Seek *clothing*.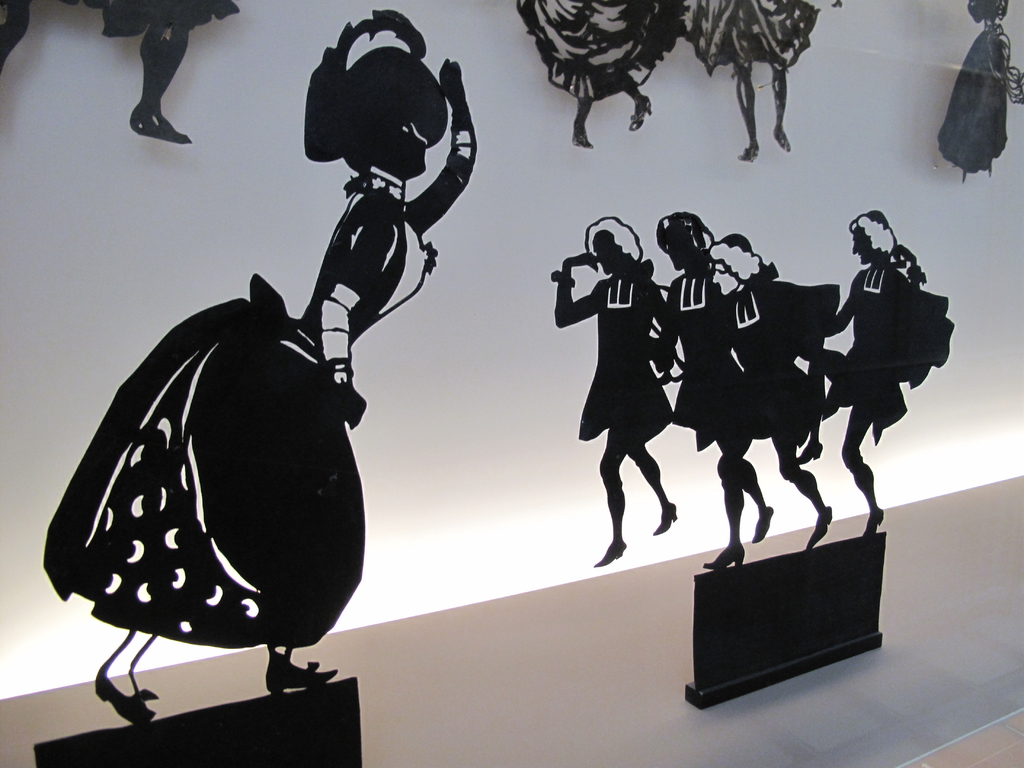
[left=513, top=0, right=689, bottom=101].
